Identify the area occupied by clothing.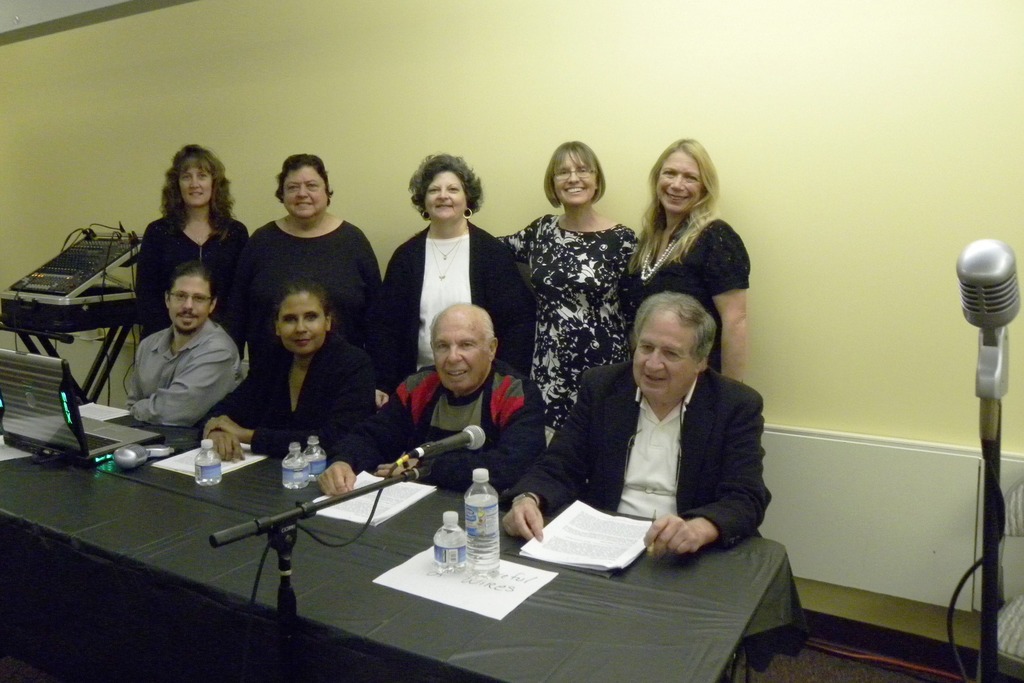
Area: box=[536, 368, 759, 541].
